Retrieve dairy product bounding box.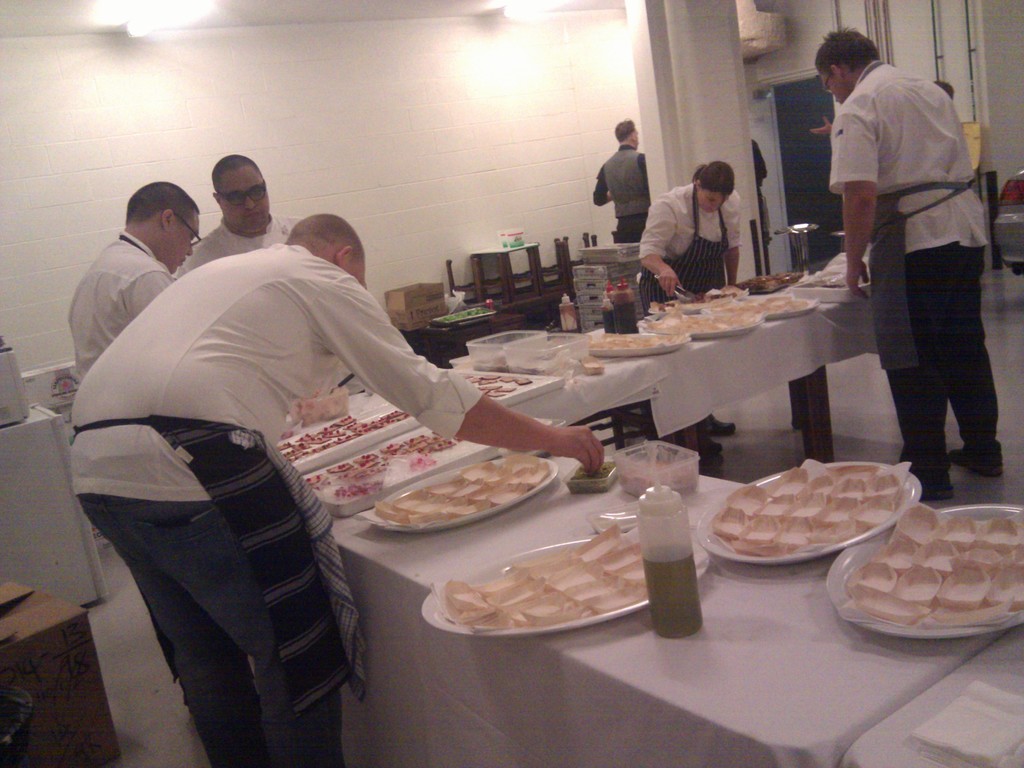
Bounding box: box=[858, 509, 1023, 628].
